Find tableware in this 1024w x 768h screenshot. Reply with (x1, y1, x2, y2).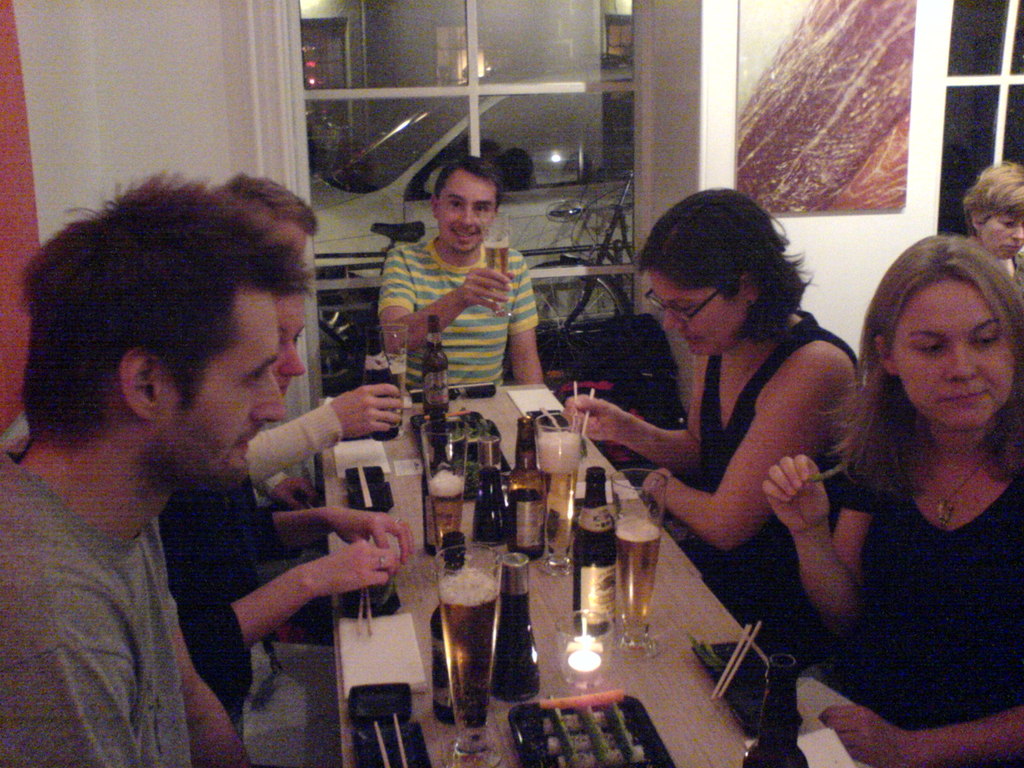
(420, 419, 465, 540).
